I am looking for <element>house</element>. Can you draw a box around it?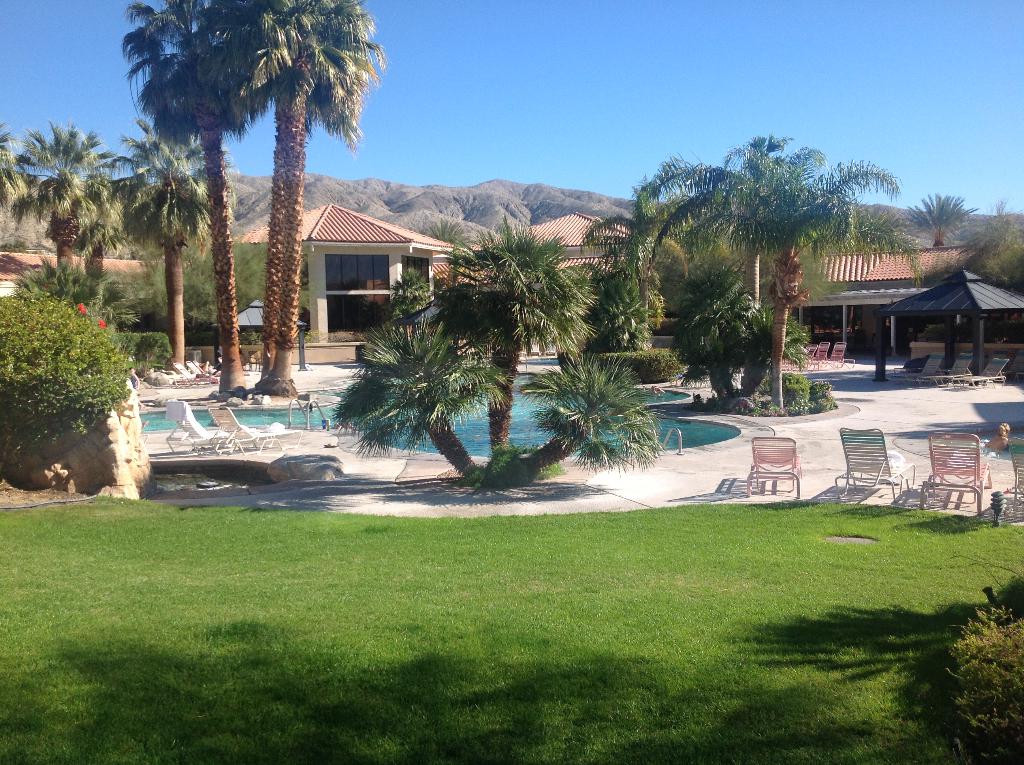
Sure, the bounding box is (x1=440, y1=213, x2=680, y2=337).
